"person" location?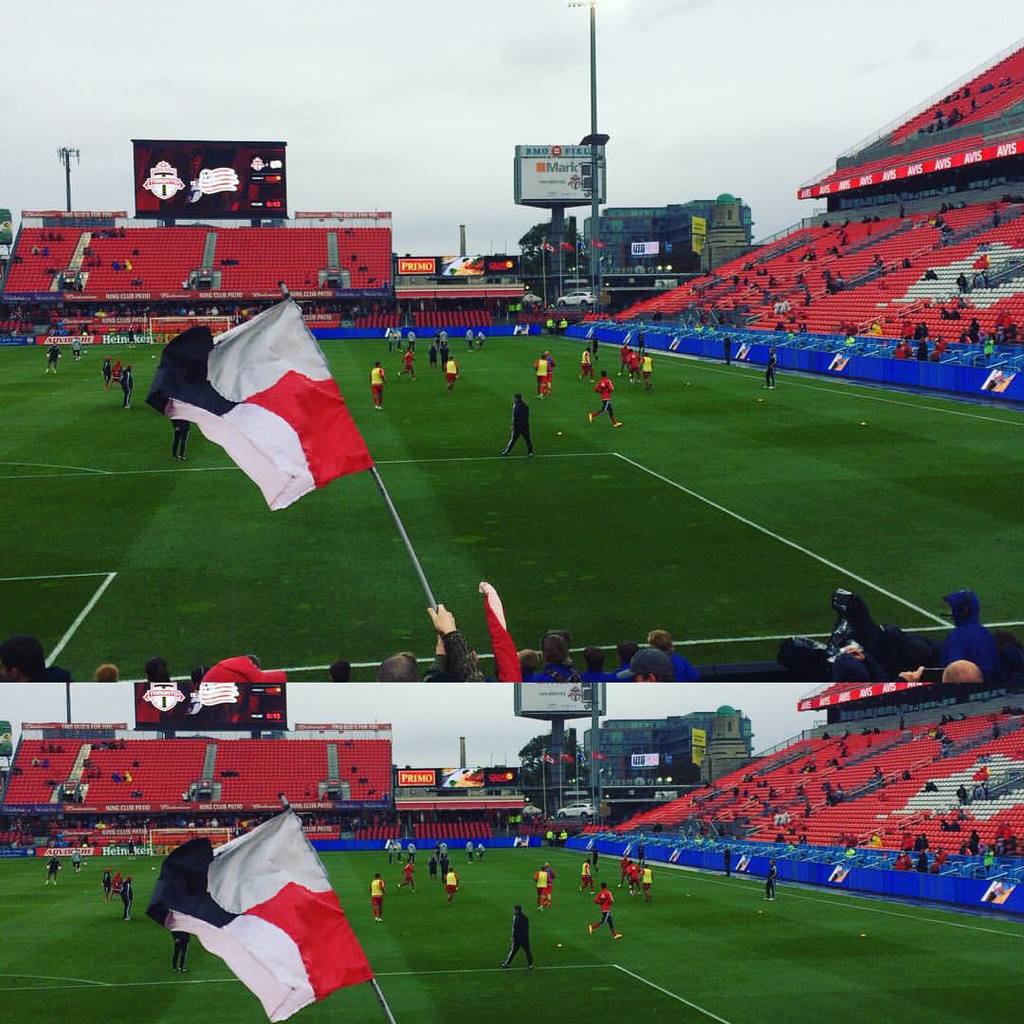
detection(583, 845, 597, 880)
